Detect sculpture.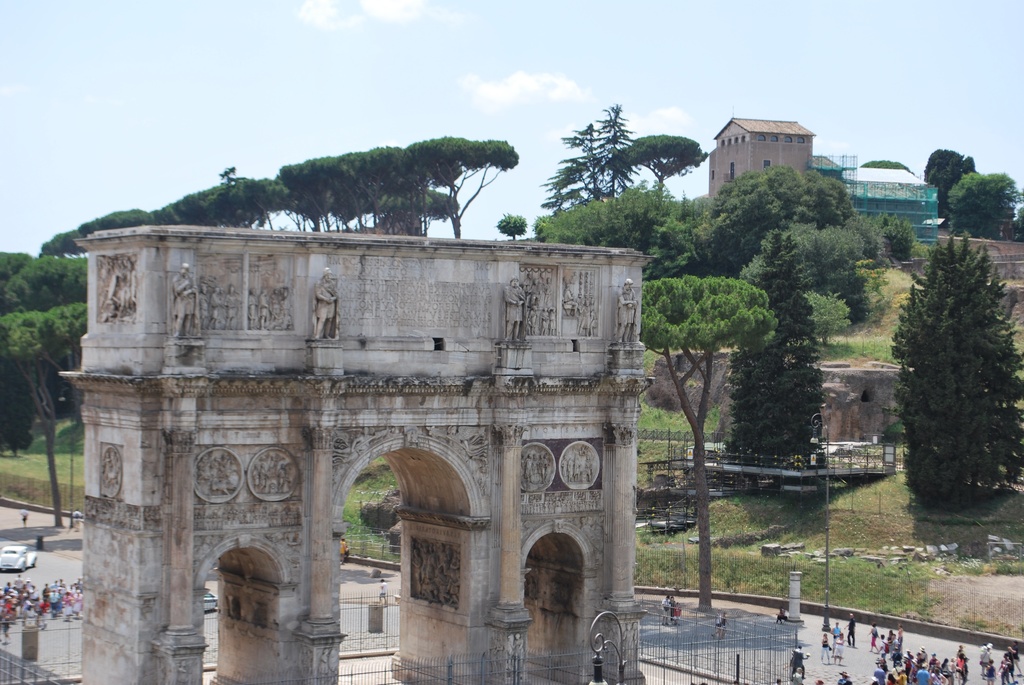
Detected at box(560, 266, 605, 338).
